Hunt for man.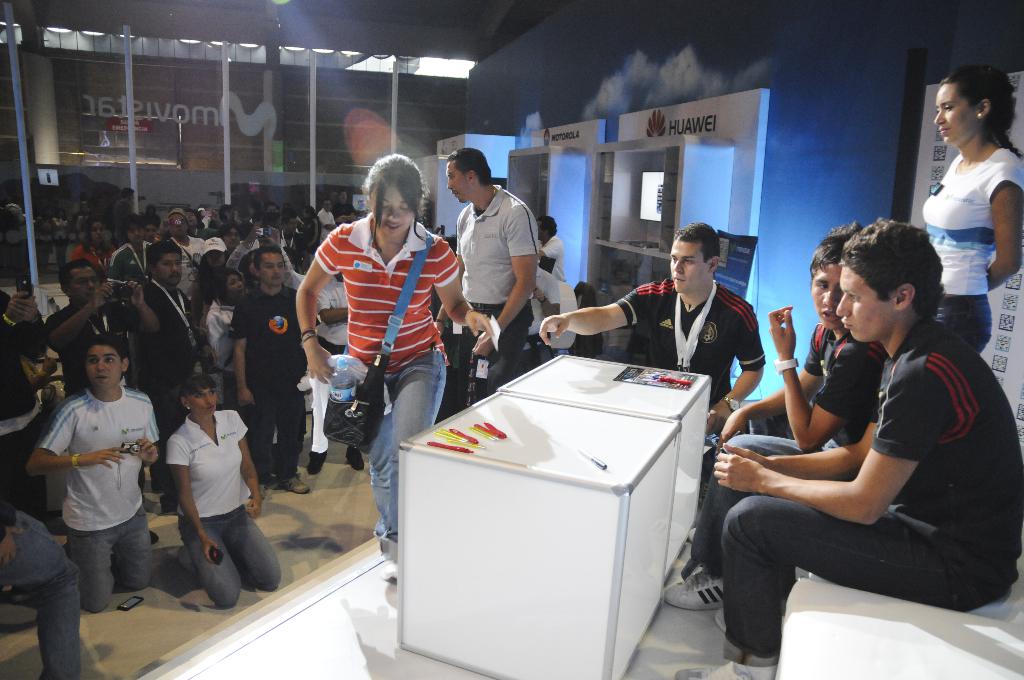
Hunted down at box(281, 213, 304, 277).
